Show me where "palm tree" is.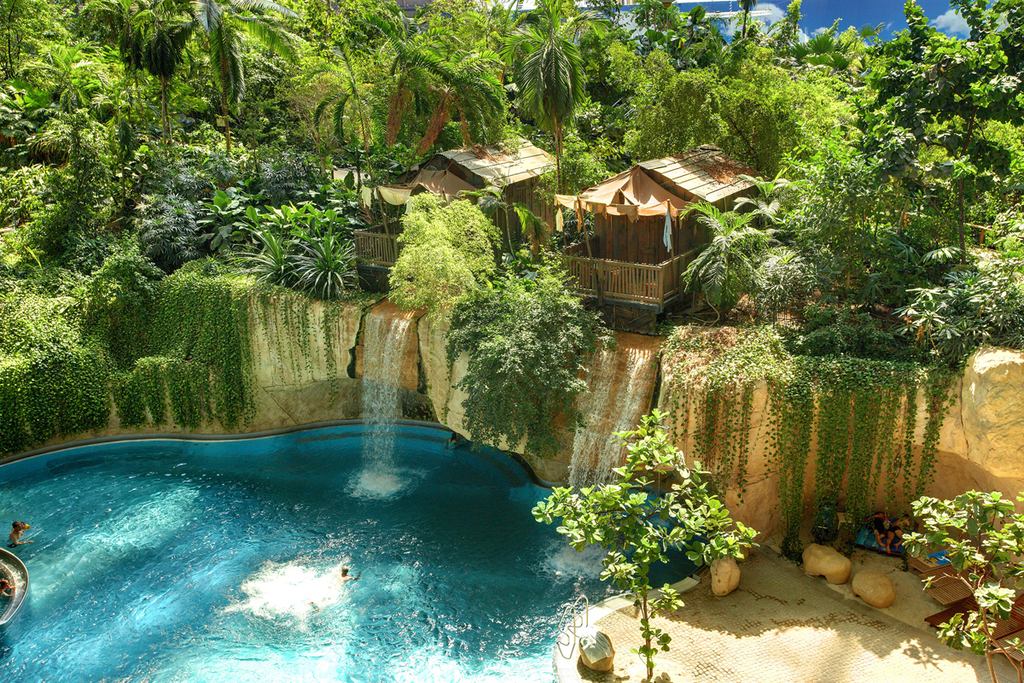
"palm tree" is at 681,205,771,320.
